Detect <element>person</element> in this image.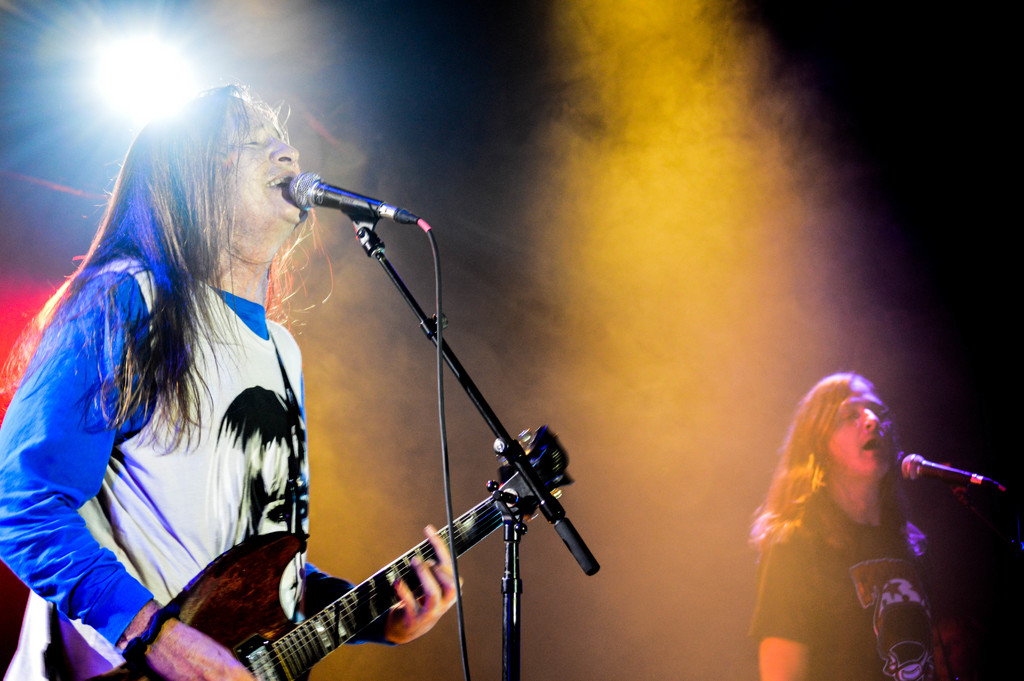
Detection: left=0, top=74, right=469, bottom=679.
